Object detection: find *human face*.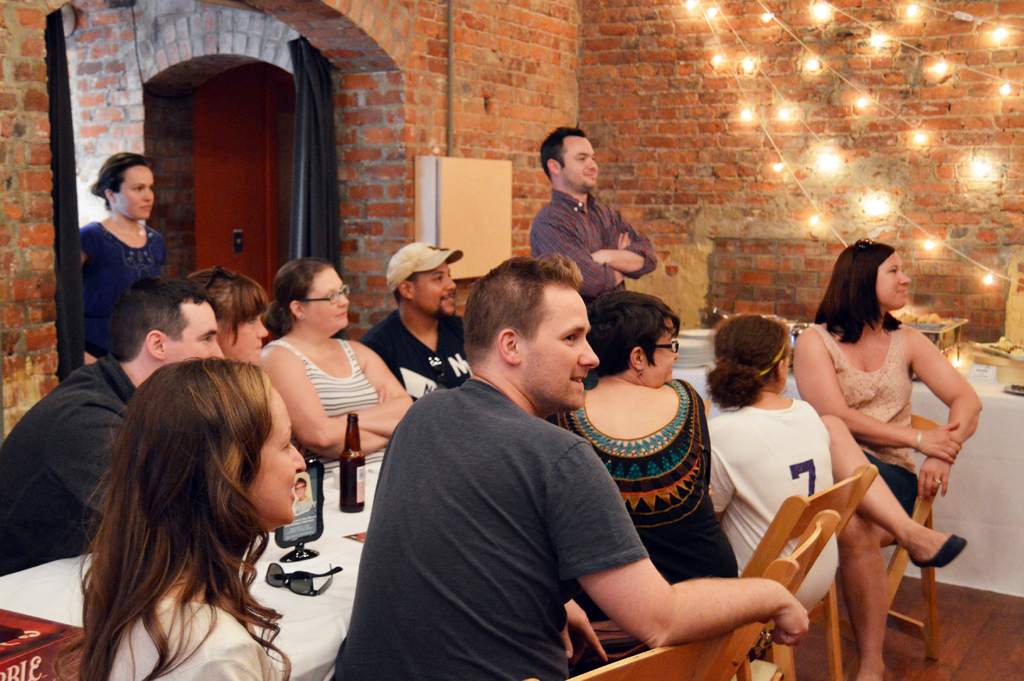
<box>556,135,595,186</box>.
